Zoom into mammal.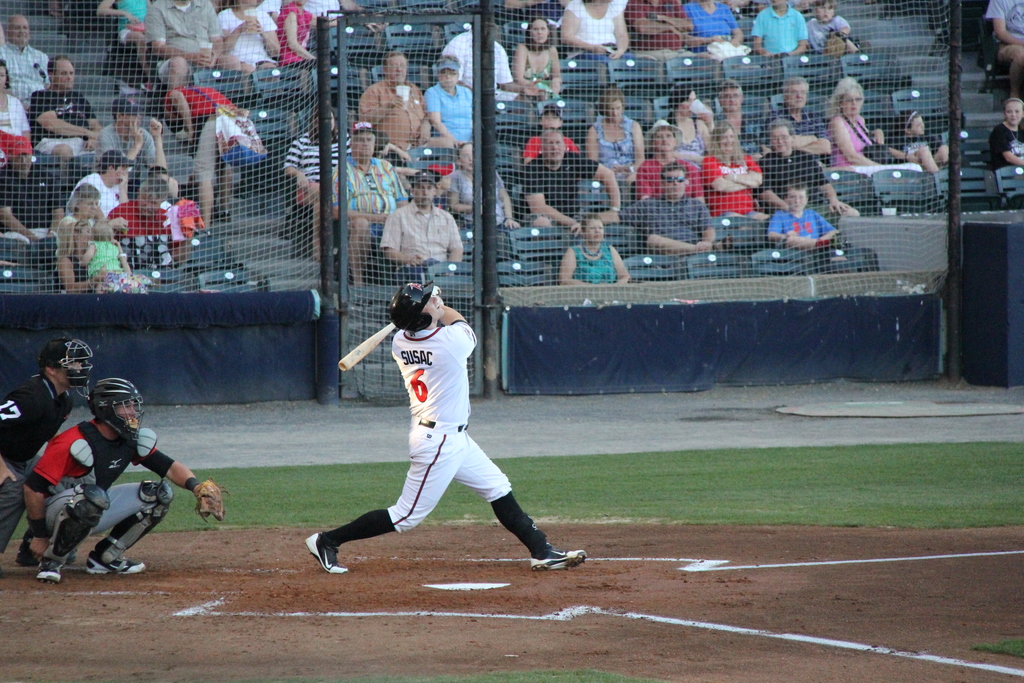
Zoom target: crop(0, 342, 97, 558).
